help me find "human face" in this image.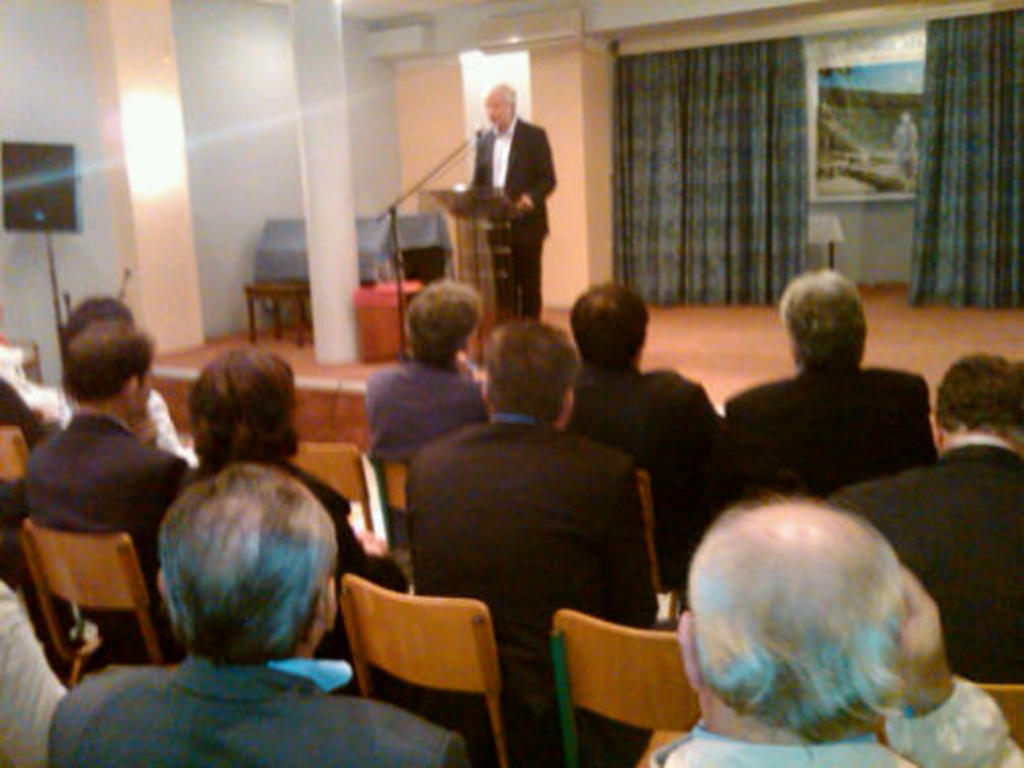
Found it: (x1=477, y1=92, x2=520, y2=129).
